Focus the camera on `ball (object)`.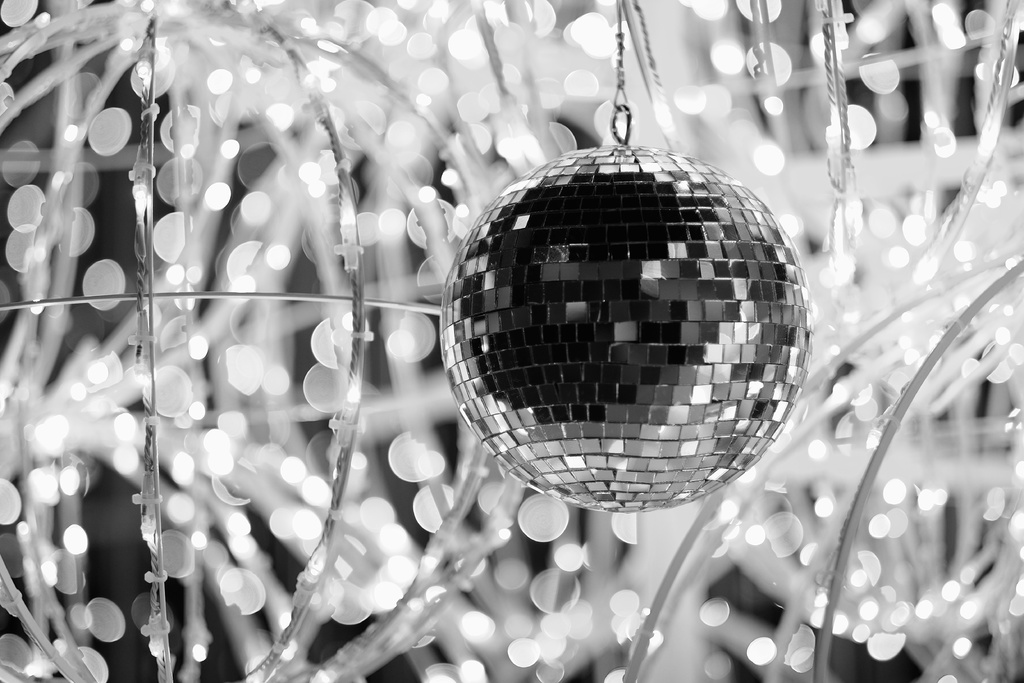
Focus region: bbox=(438, 105, 812, 509).
